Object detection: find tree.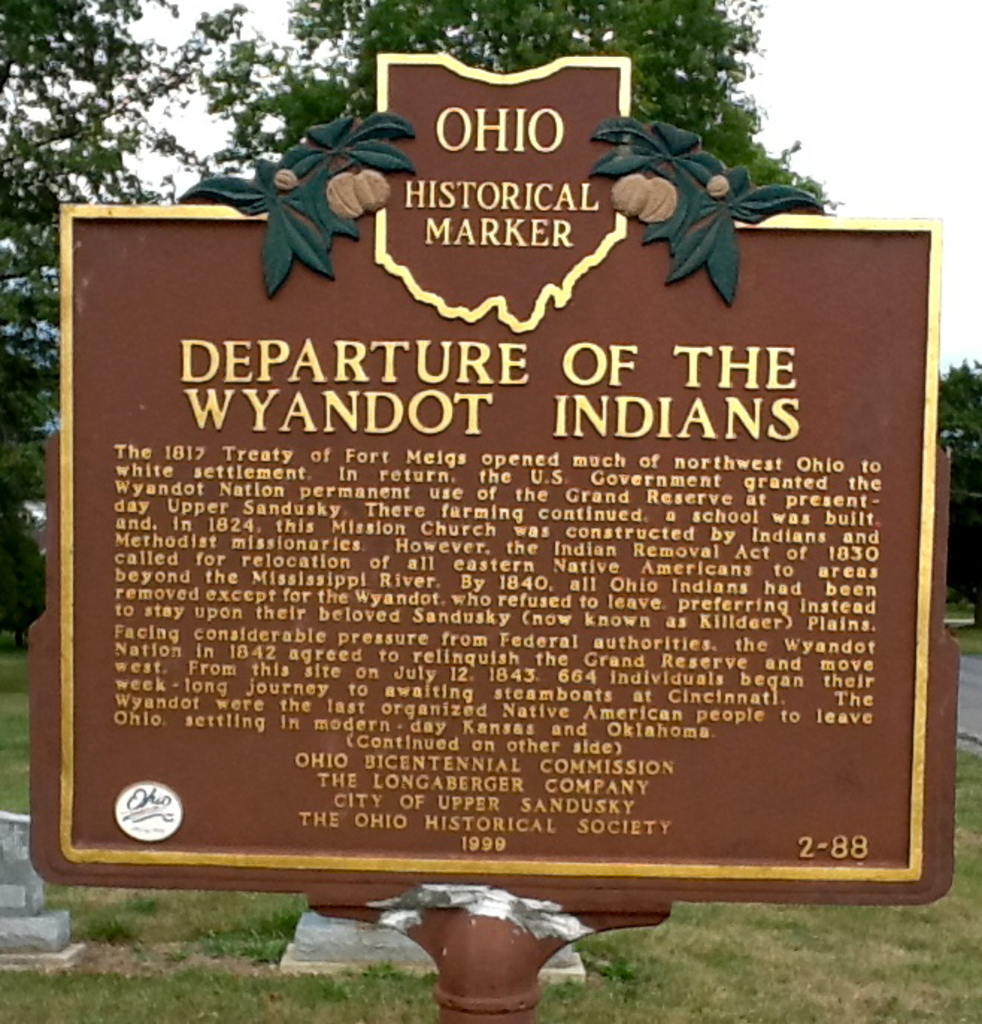
(left=161, top=0, right=833, bottom=212).
